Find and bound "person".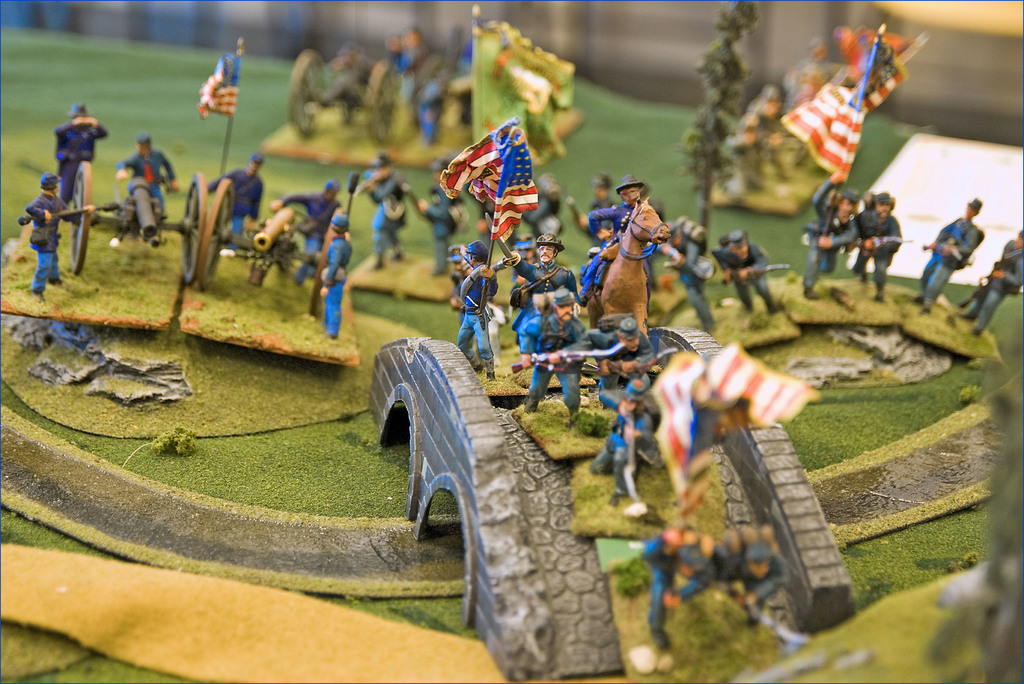
Bound: bbox=(317, 221, 356, 334).
